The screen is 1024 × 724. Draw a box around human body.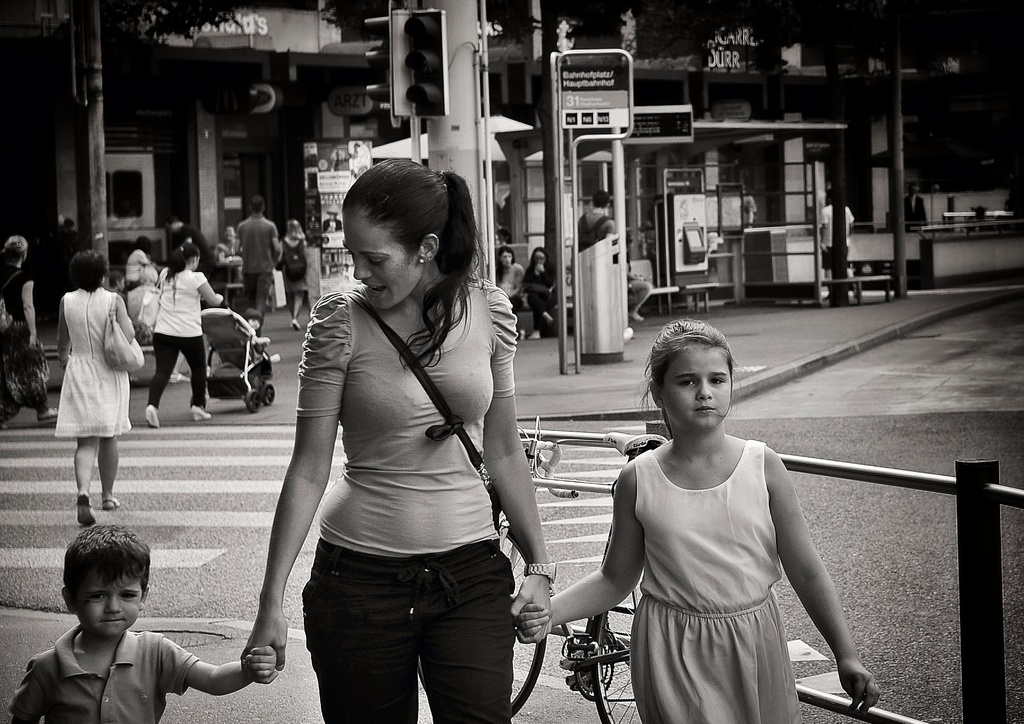
region(233, 215, 282, 324).
